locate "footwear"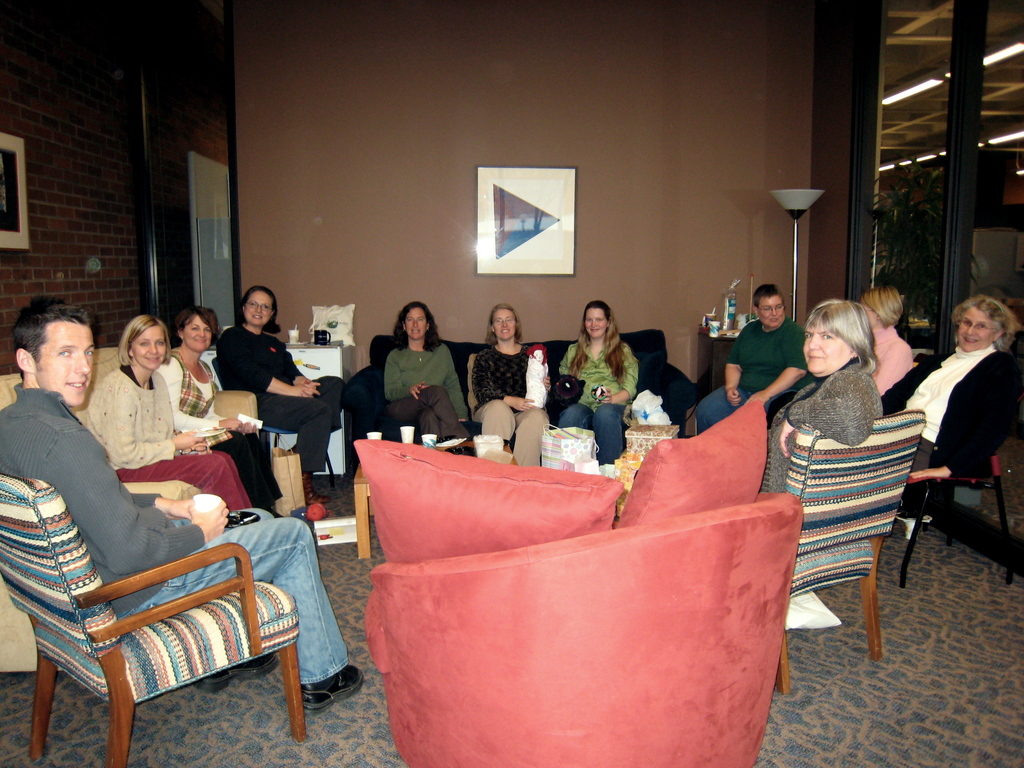
<box>305,666,364,713</box>
